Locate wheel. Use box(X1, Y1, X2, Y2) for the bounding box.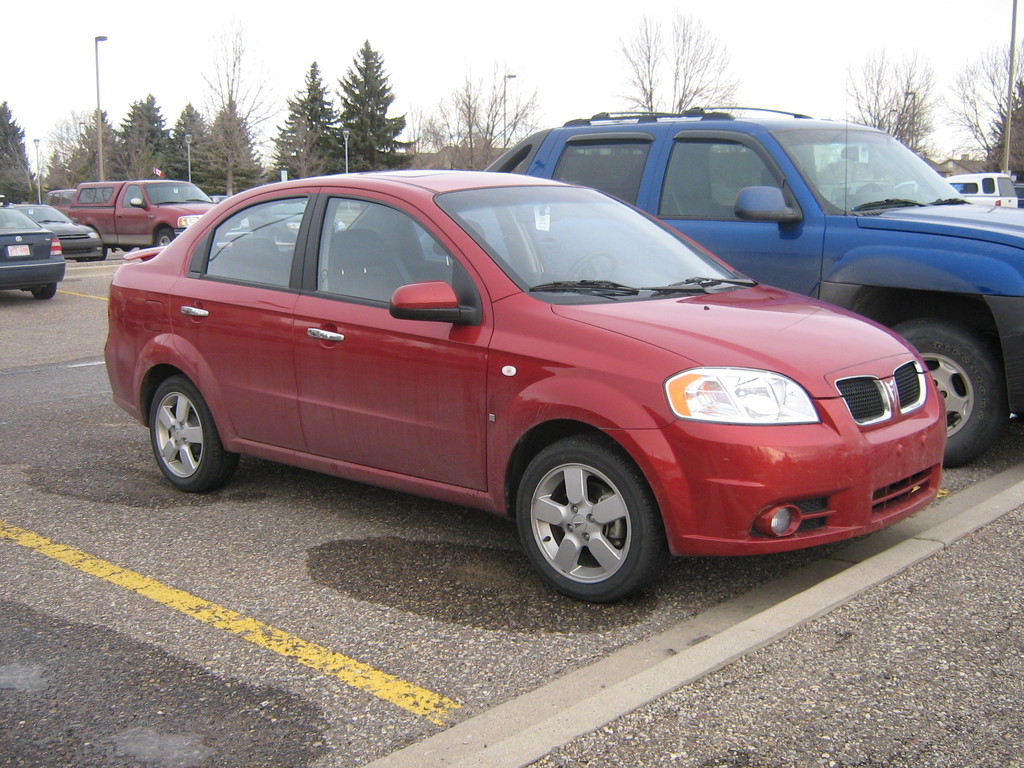
box(516, 435, 662, 602).
